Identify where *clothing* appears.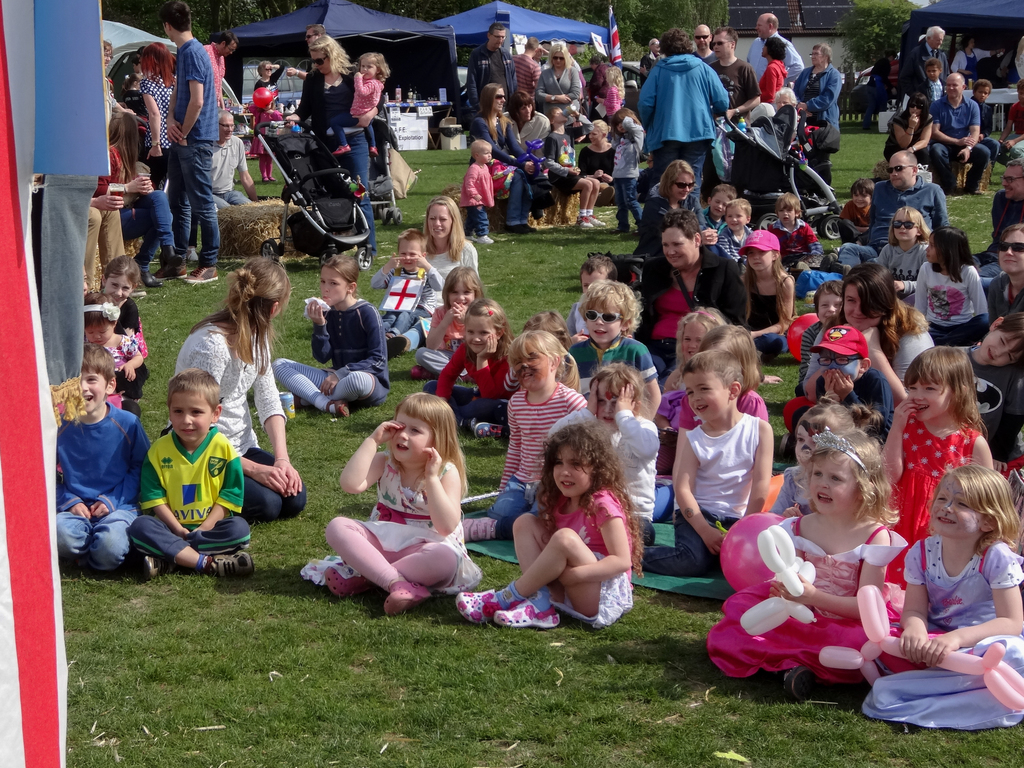
Appears at box(333, 68, 392, 149).
